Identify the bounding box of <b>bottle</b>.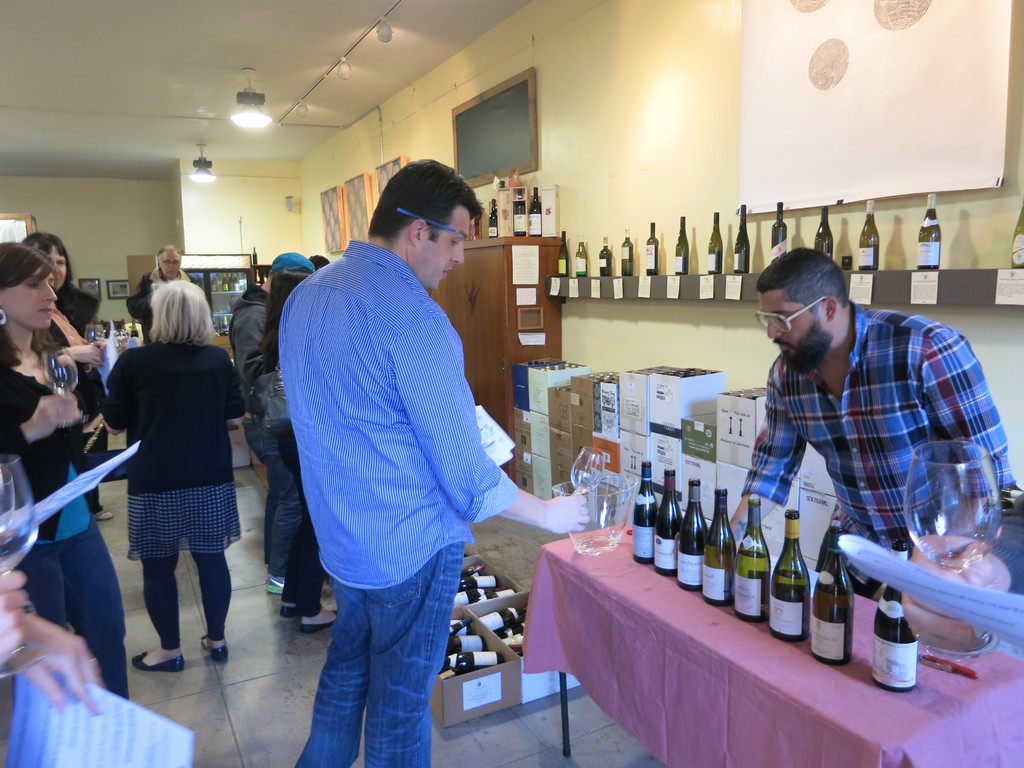
pyautogui.locateOnScreen(441, 651, 503, 676).
